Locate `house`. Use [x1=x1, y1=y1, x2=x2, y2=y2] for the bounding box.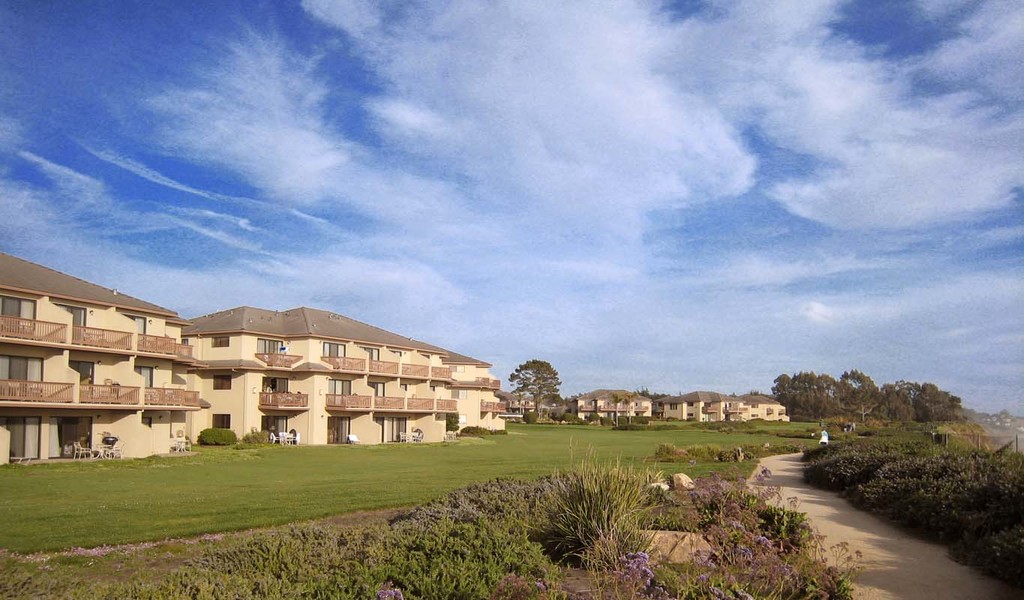
[x1=19, y1=271, x2=511, y2=465].
